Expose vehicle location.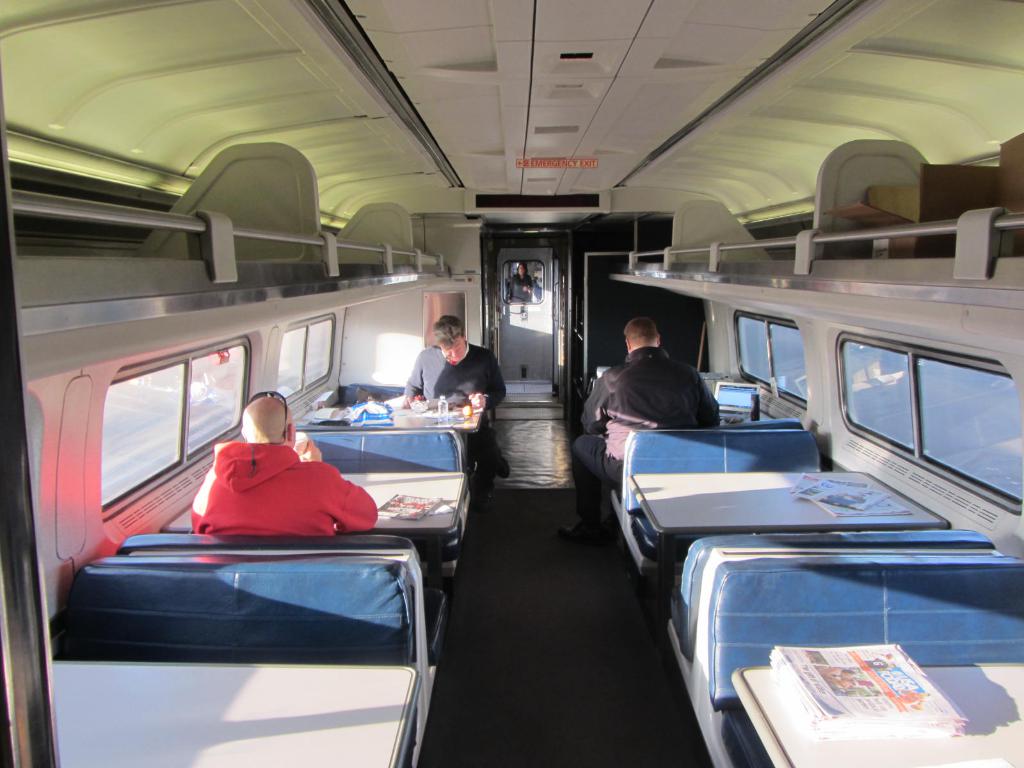
Exposed at bbox=[0, 0, 1023, 767].
